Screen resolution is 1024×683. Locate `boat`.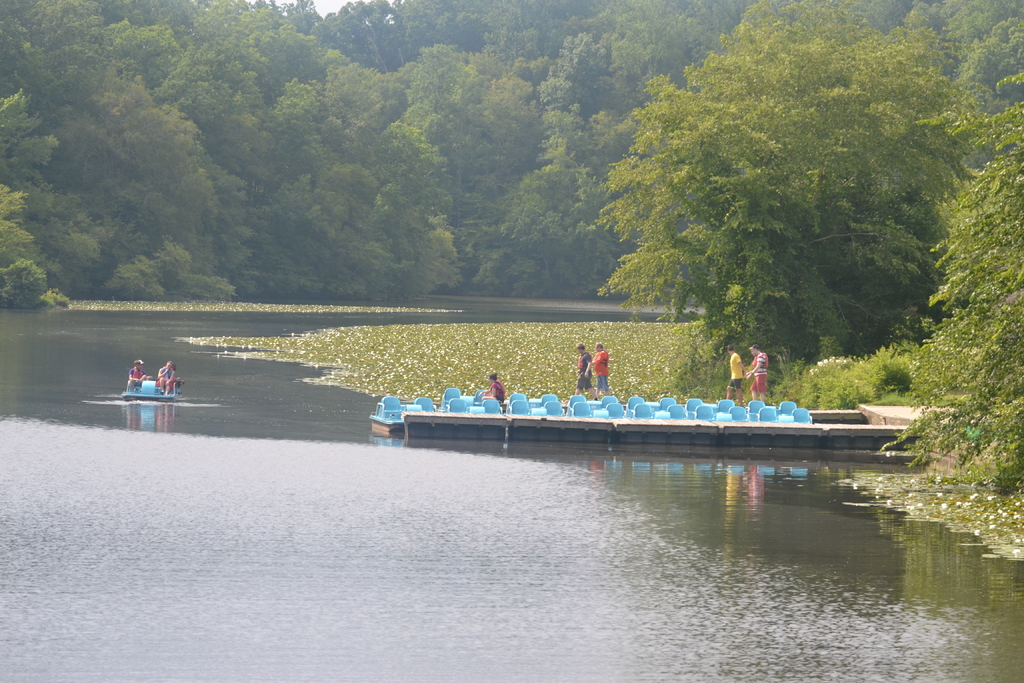
(118, 374, 183, 402).
